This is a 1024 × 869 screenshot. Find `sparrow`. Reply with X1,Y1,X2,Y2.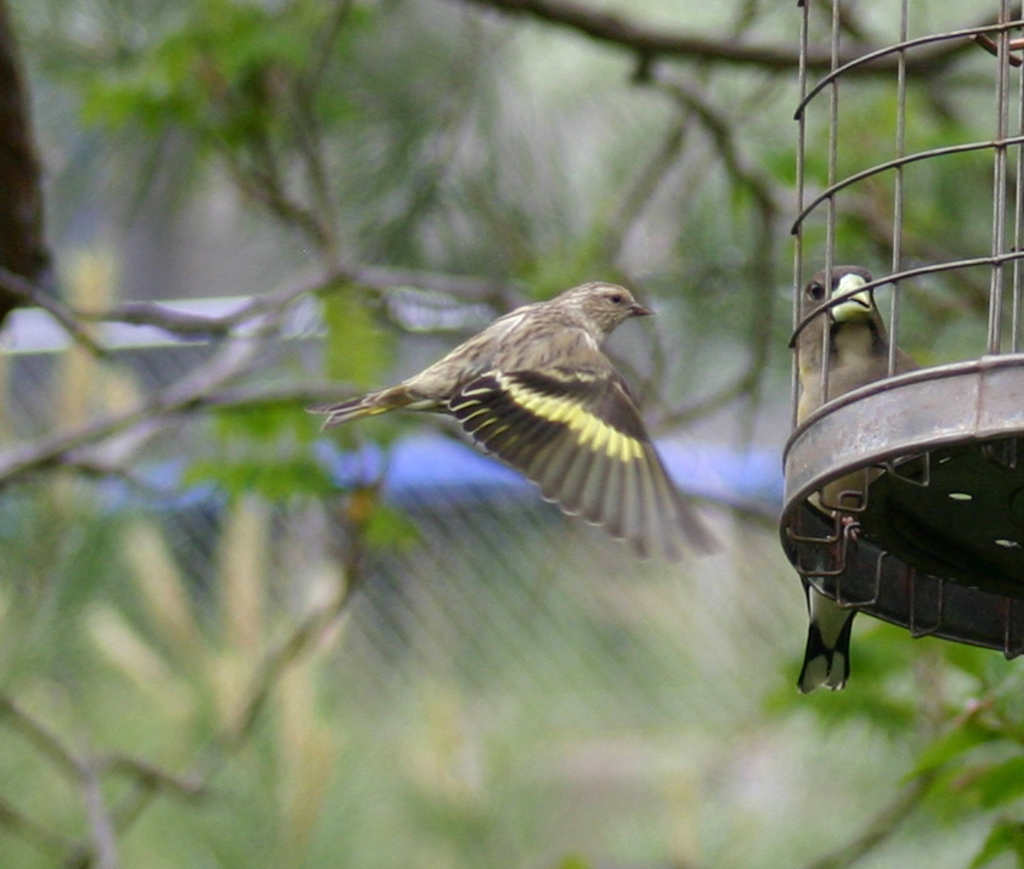
797,263,918,695.
